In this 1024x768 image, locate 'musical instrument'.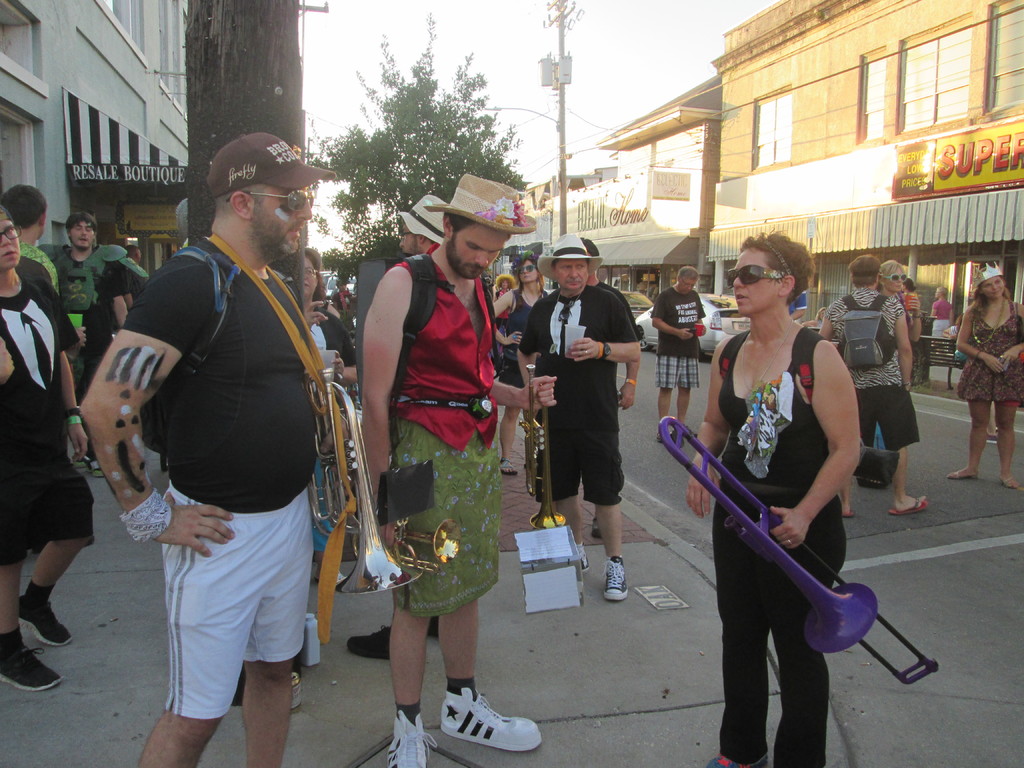
Bounding box: (x1=342, y1=513, x2=467, y2=582).
